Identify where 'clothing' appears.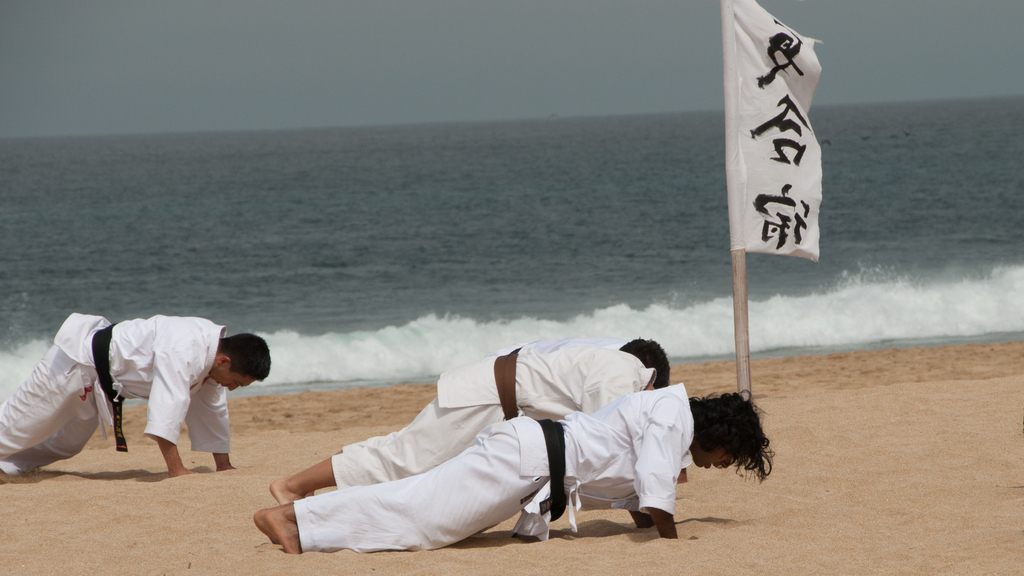
Appears at 323, 335, 656, 480.
